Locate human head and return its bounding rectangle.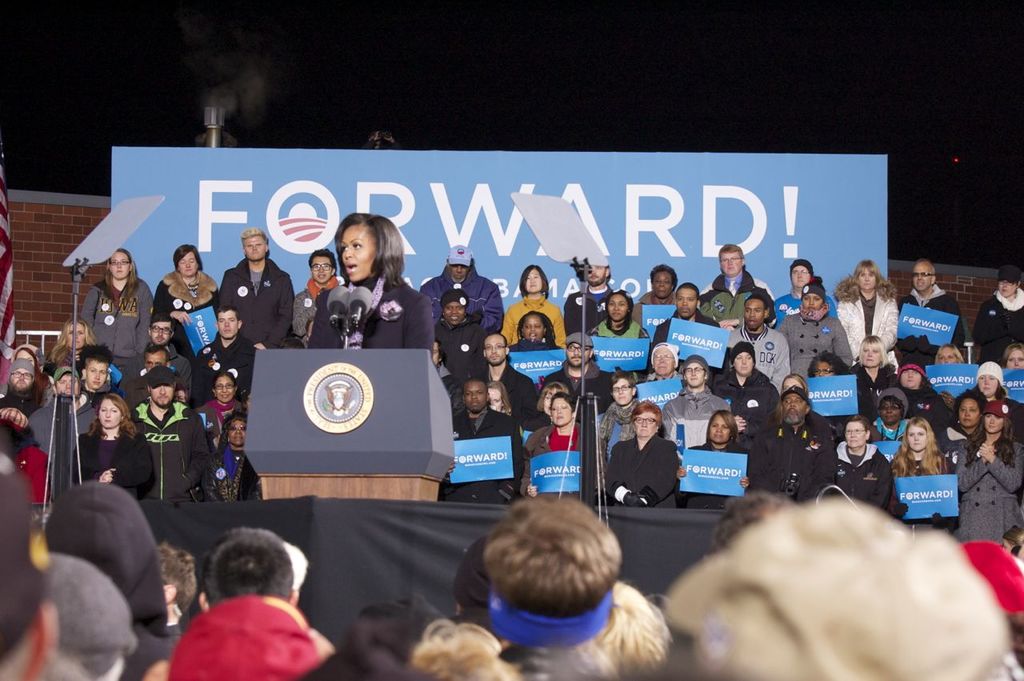
left=855, top=261, right=875, bottom=290.
